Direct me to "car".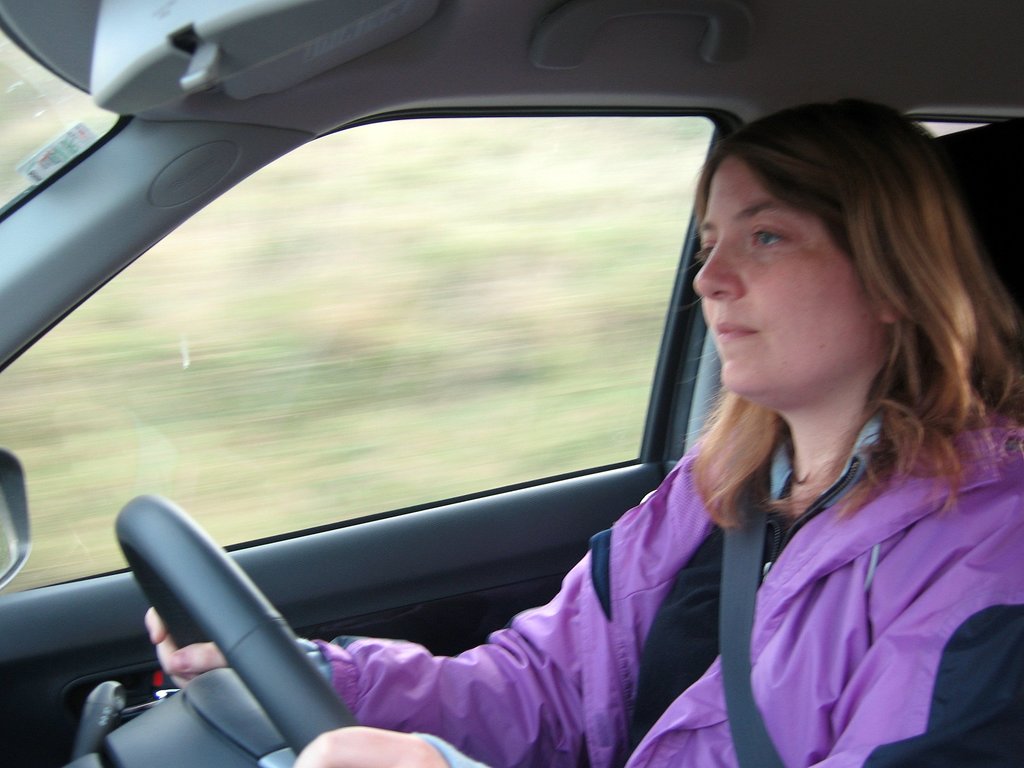
Direction: 0, 0, 1023, 767.
